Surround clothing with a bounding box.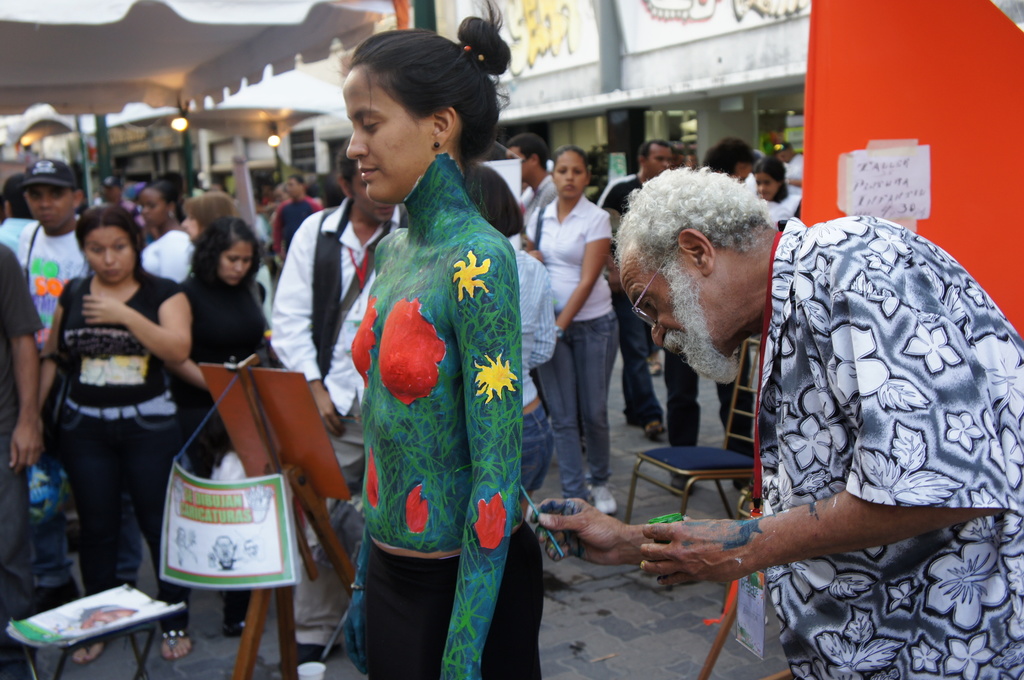
[left=526, top=207, right=615, bottom=496].
